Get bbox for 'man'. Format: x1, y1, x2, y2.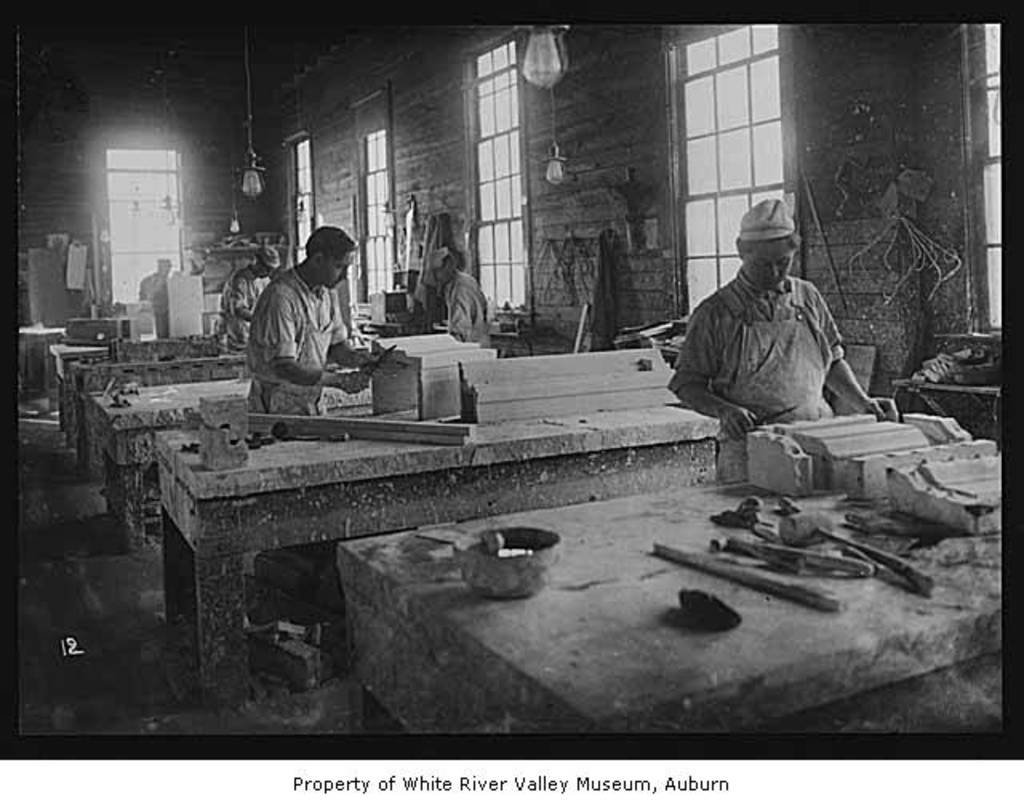
666, 197, 898, 485.
